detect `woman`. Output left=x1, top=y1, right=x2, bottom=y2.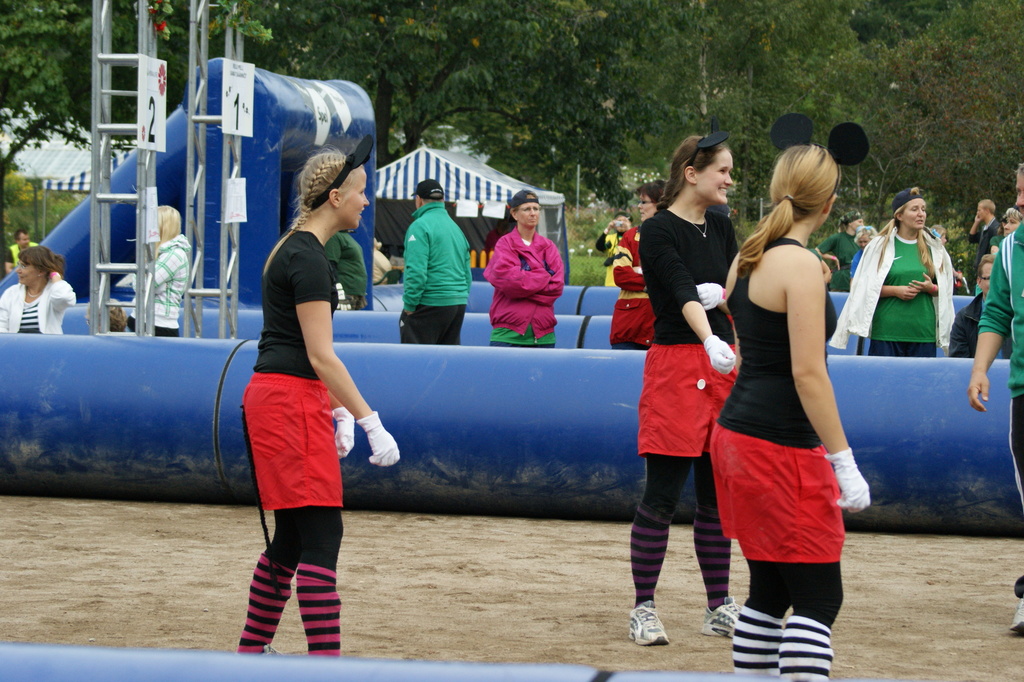
left=483, top=188, right=566, bottom=349.
